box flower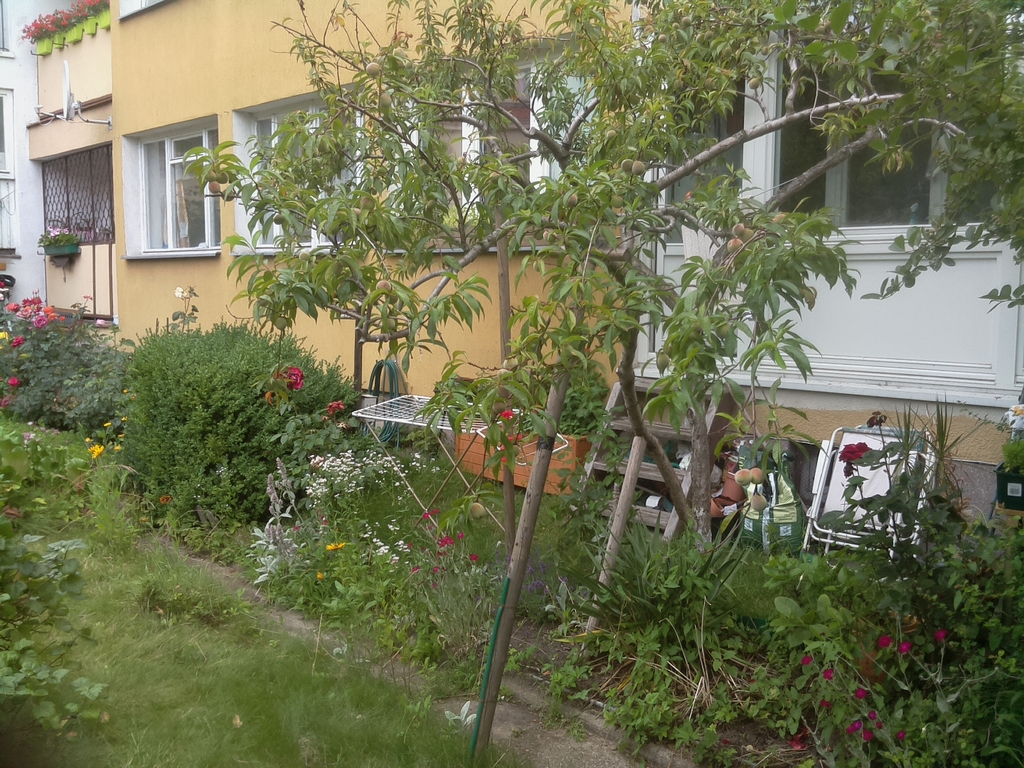
crop(837, 439, 874, 466)
